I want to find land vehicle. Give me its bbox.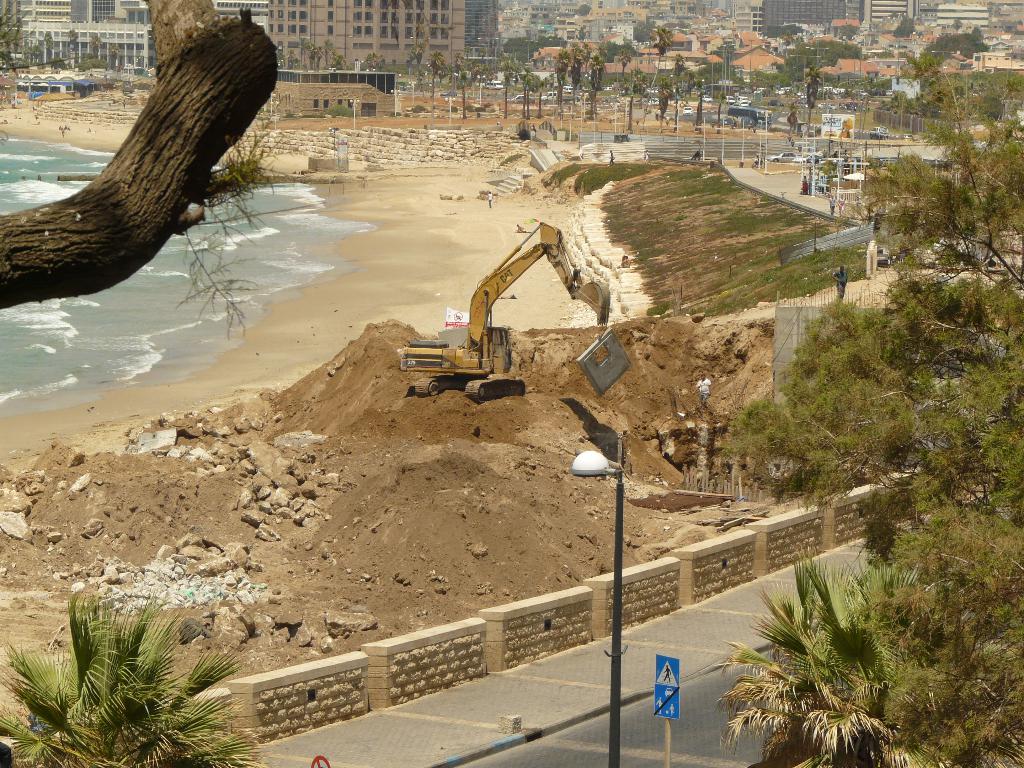
542:91:556:104.
